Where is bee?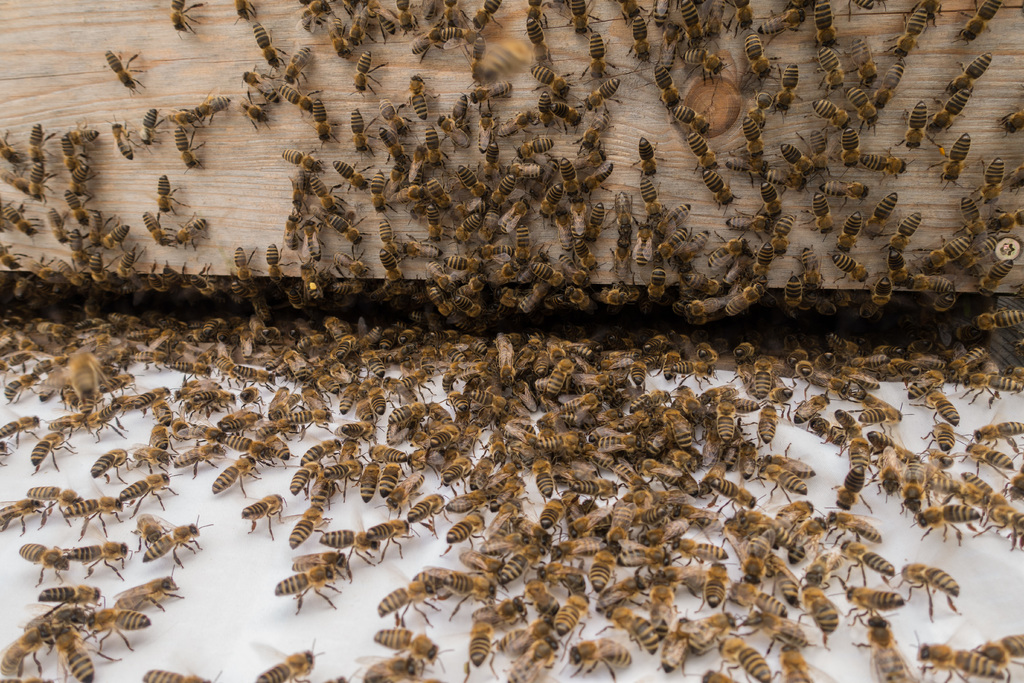
bbox=(950, 347, 984, 373).
